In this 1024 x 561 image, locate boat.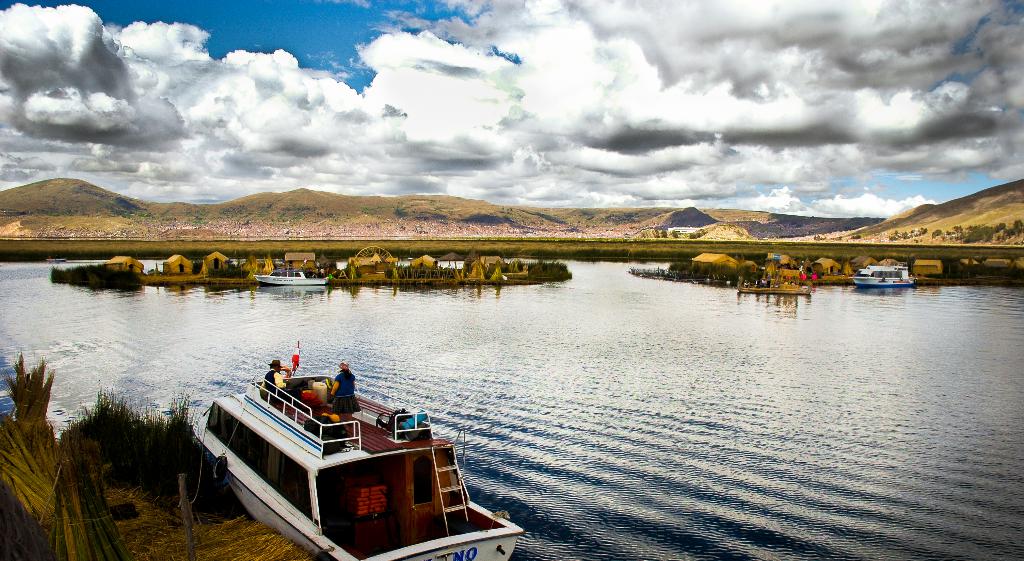
Bounding box: (left=740, top=263, right=813, bottom=292).
